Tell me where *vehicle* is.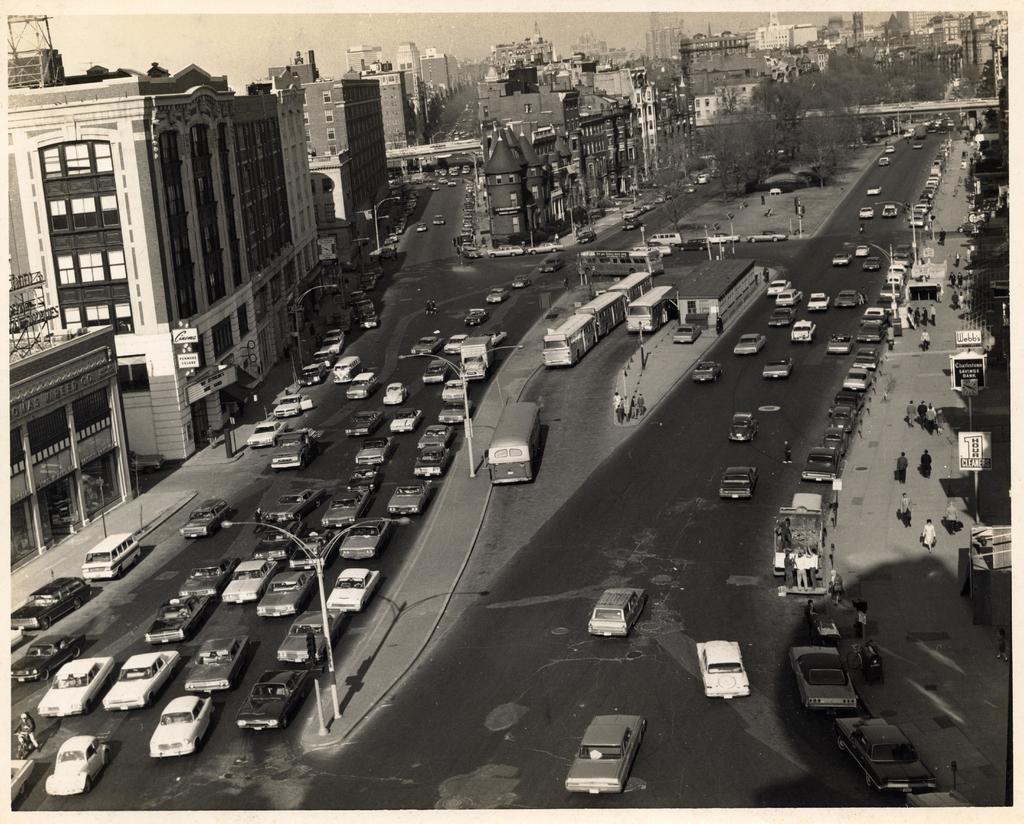
*vehicle* is at [444,380,467,397].
